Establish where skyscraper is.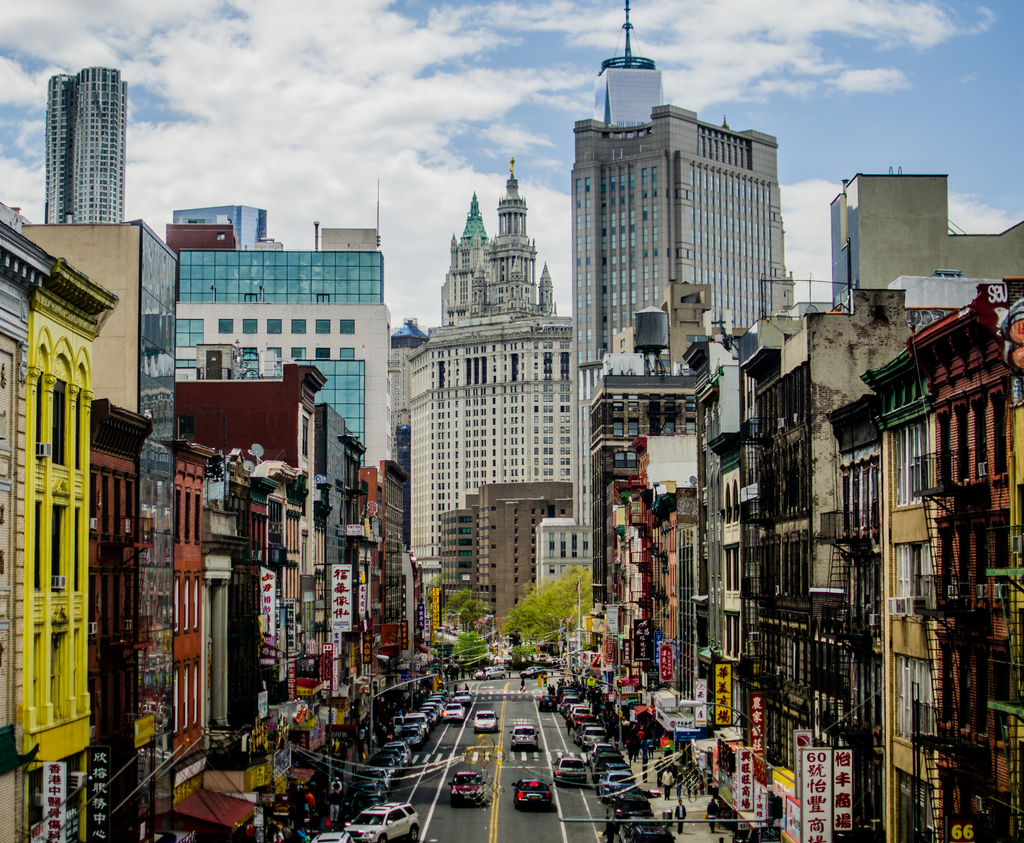
Established at <box>558,88,801,382</box>.
